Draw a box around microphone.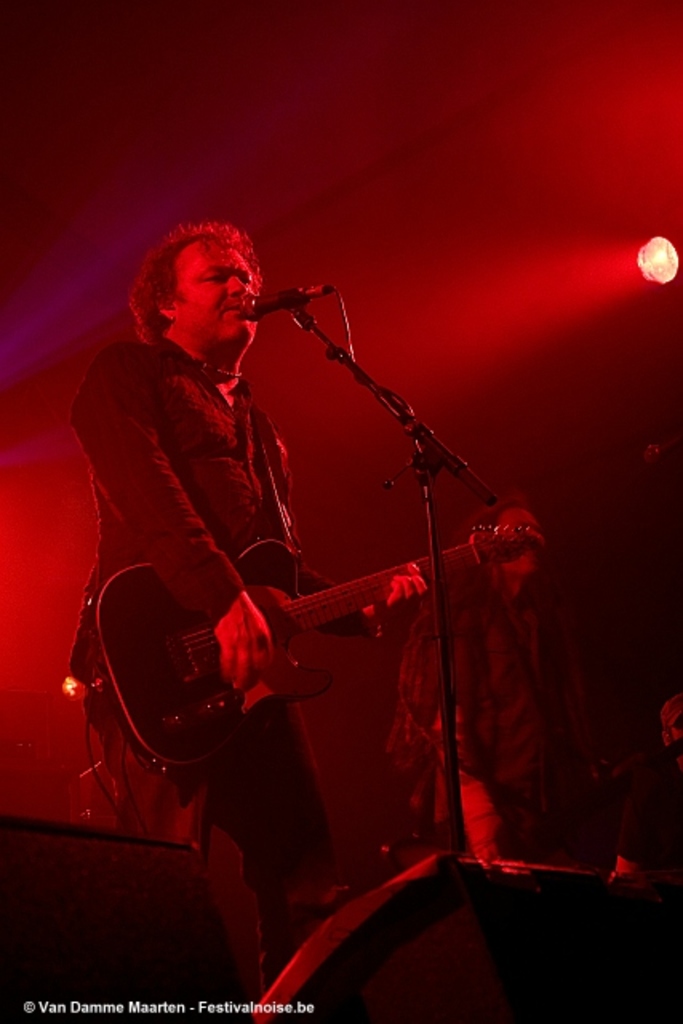
box=[242, 285, 336, 318].
